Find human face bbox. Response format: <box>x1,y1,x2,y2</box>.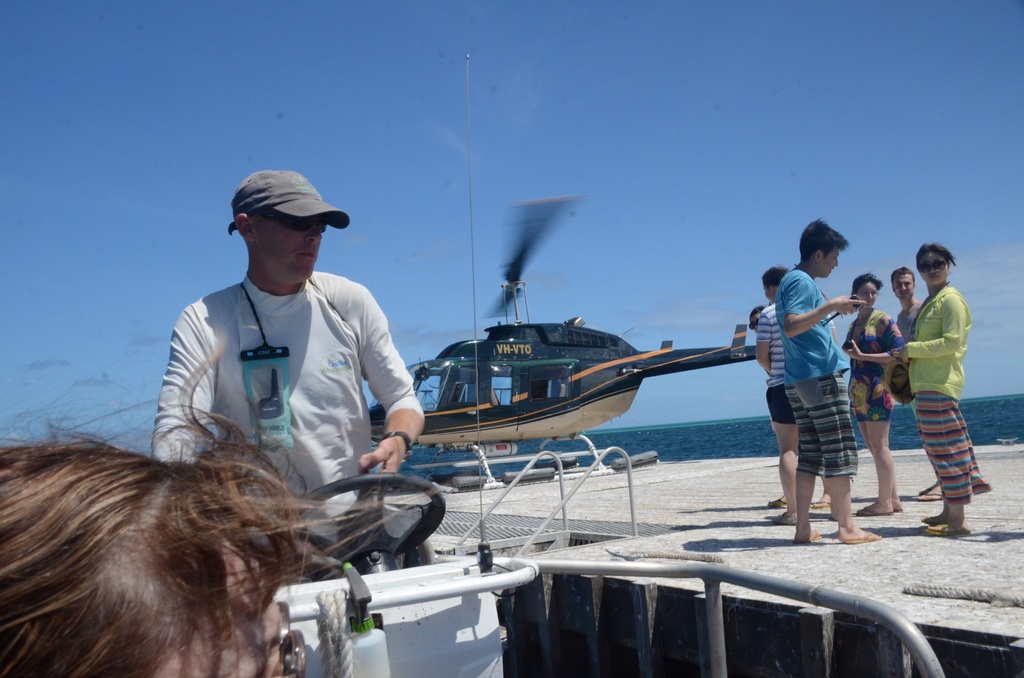
<box>156,545,303,677</box>.
